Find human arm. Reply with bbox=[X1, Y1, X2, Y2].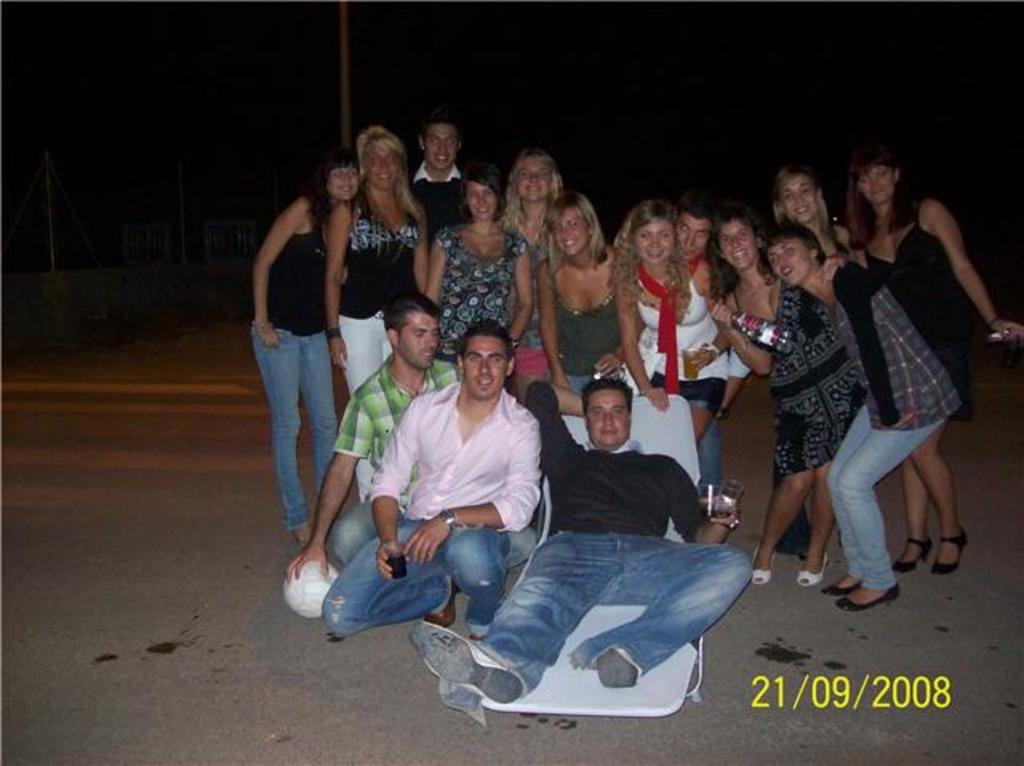
bbox=[418, 224, 454, 302].
